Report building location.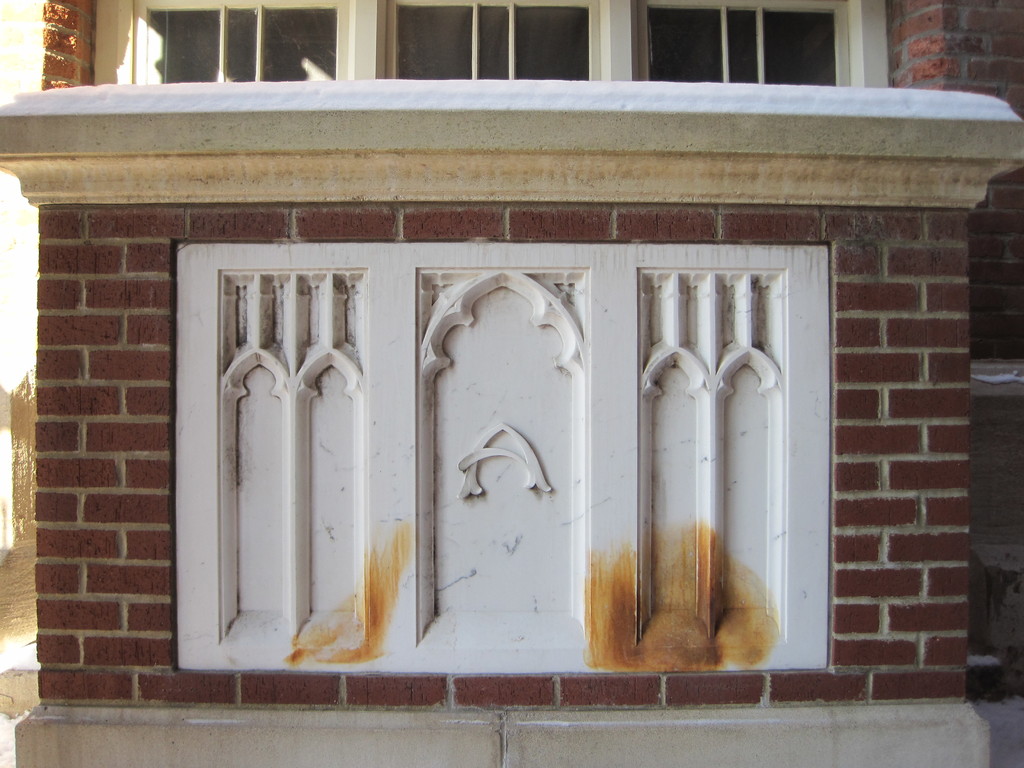
Report: {"left": 0, "top": 0, "right": 1023, "bottom": 767}.
